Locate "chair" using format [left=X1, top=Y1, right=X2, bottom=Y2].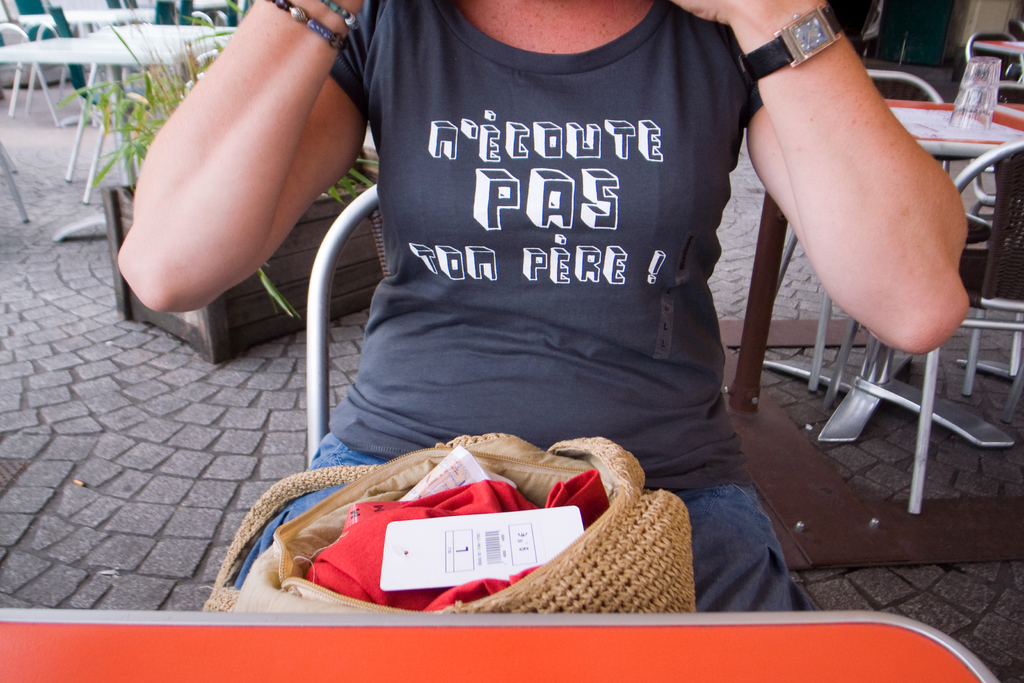
[left=966, top=28, right=1023, bottom=104].
